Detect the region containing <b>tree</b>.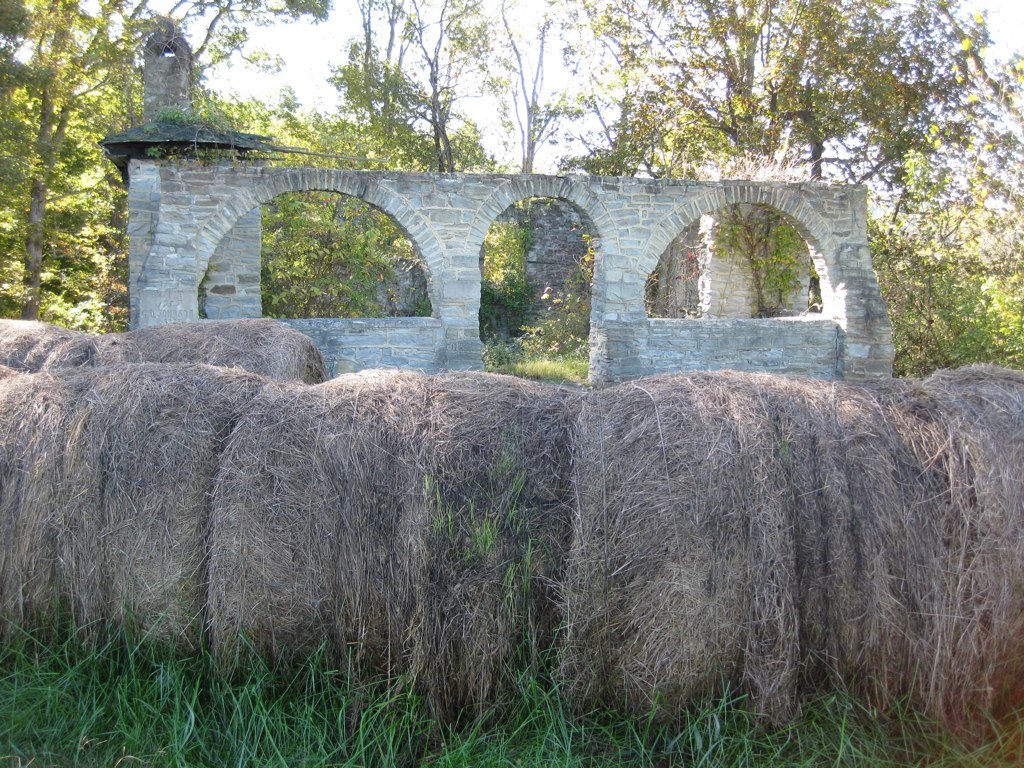
(319,0,558,358).
